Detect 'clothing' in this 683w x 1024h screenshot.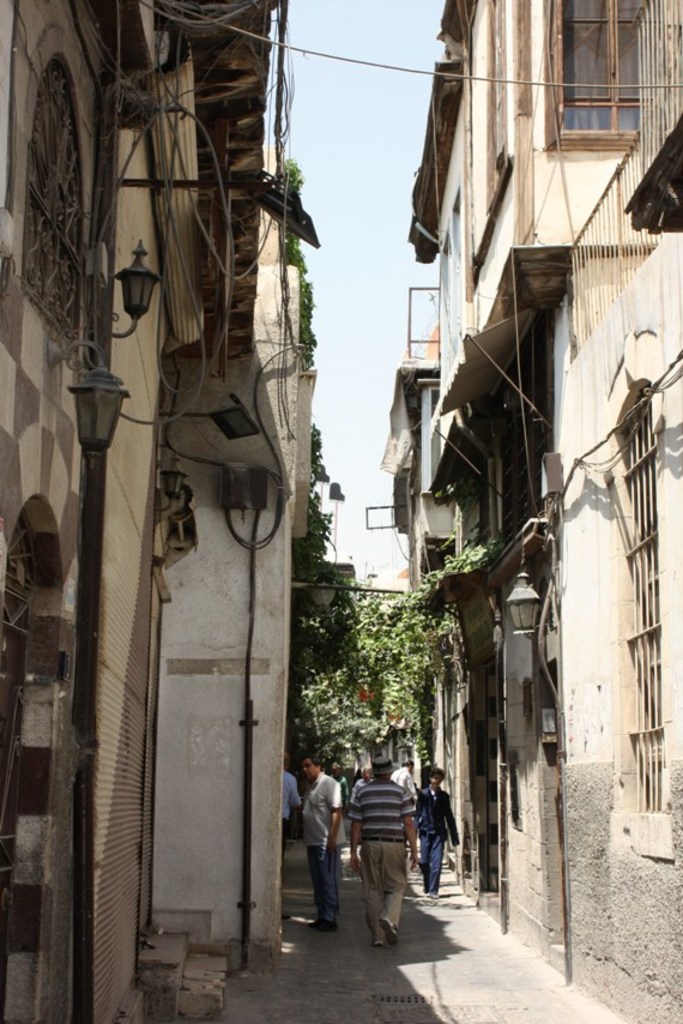
Detection: <box>415,783,460,896</box>.
